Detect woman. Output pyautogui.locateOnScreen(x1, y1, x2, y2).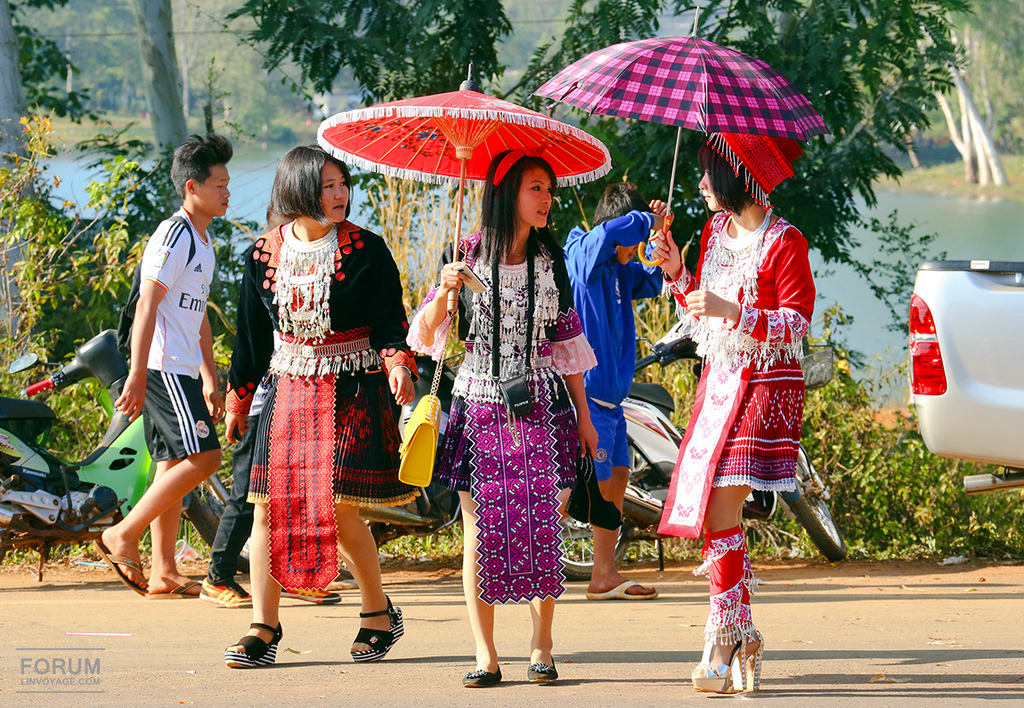
pyautogui.locateOnScreen(405, 152, 597, 692).
